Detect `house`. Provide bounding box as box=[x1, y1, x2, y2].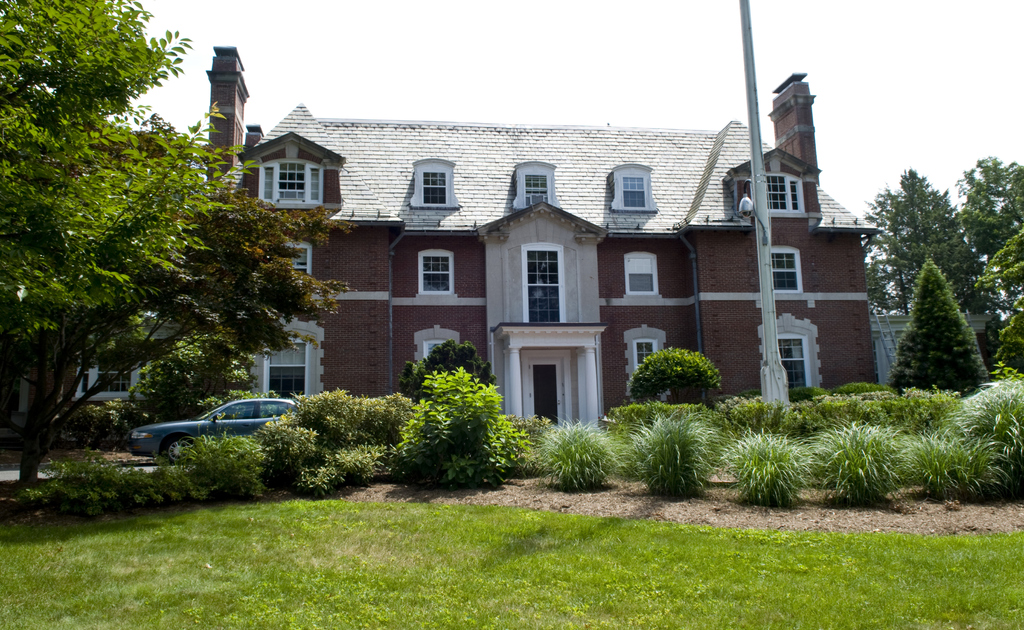
box=[69, 41, 879, 429].
